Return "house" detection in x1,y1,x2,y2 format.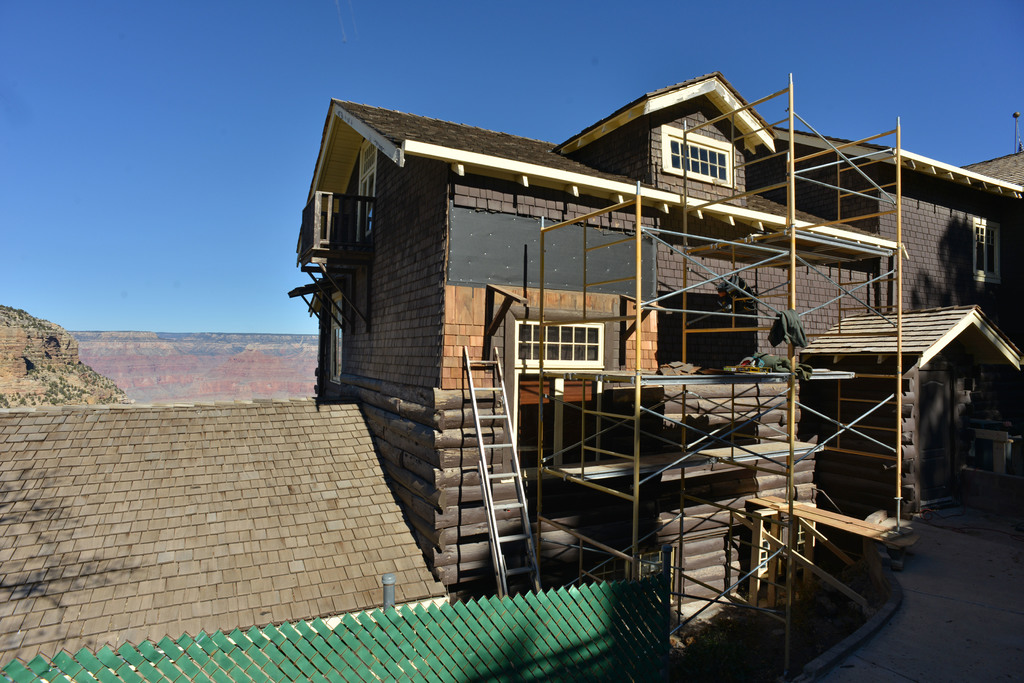
294,70,1023,682.
